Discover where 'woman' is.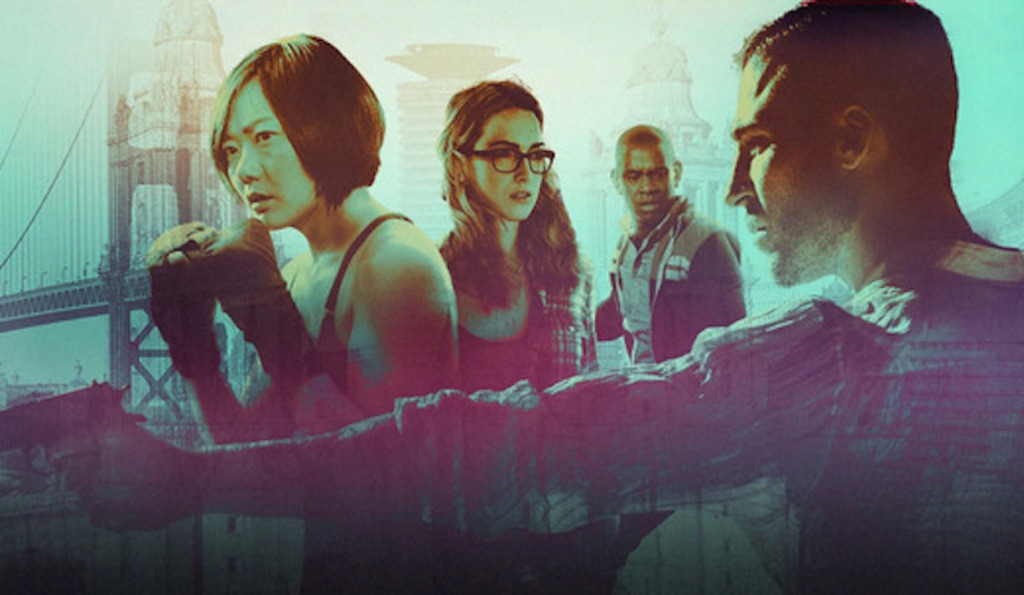
Discovered at {"x1": 430, "y1": 79, "x2": 634, "y2": 594}.
